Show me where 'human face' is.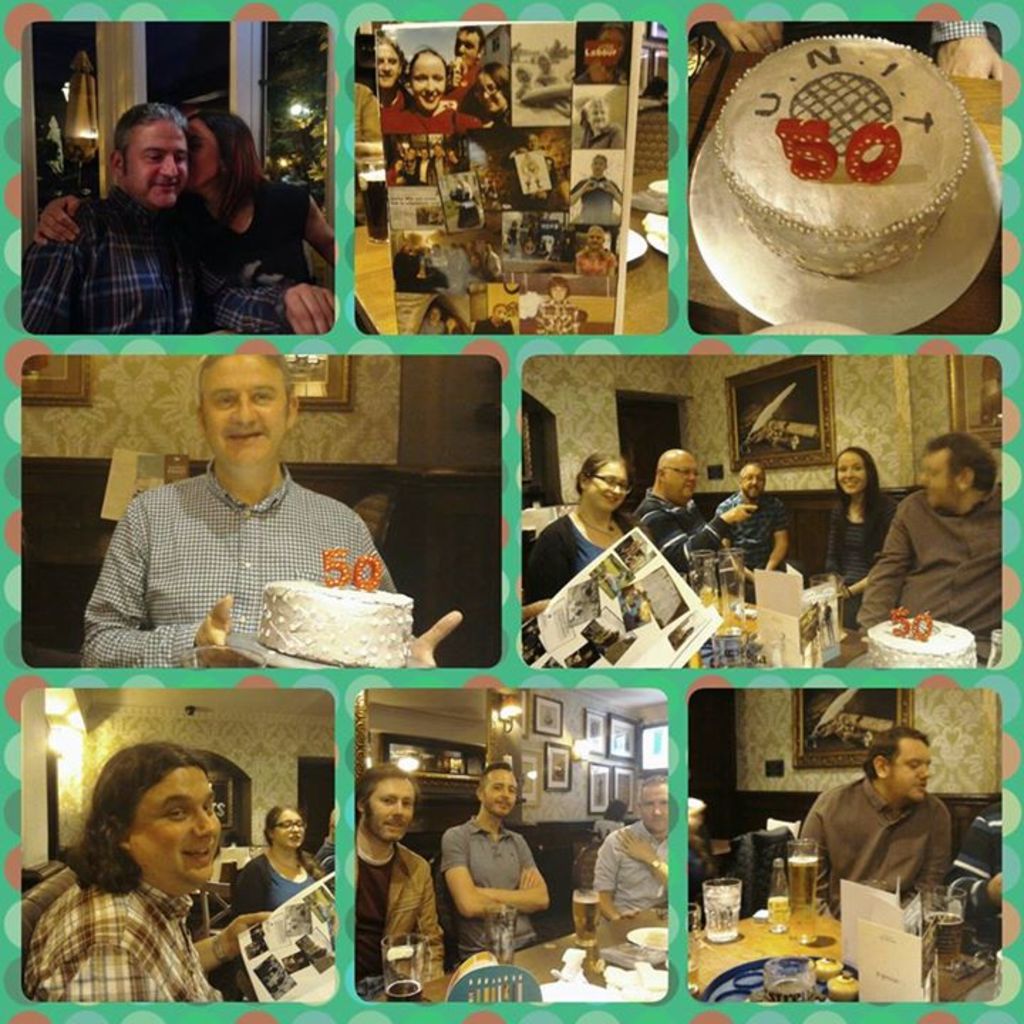
'human face' is at Rect(484, 772, 519, 818).
